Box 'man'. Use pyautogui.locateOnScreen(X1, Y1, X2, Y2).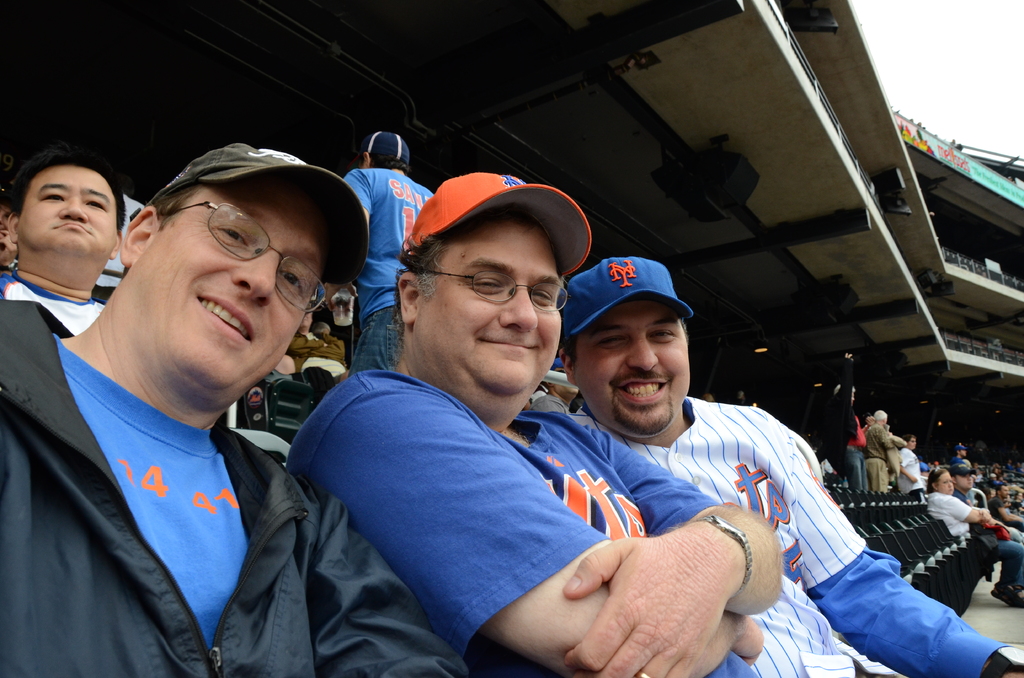
pyautogui.locateOnScreen(278, 168, 790, 677).
